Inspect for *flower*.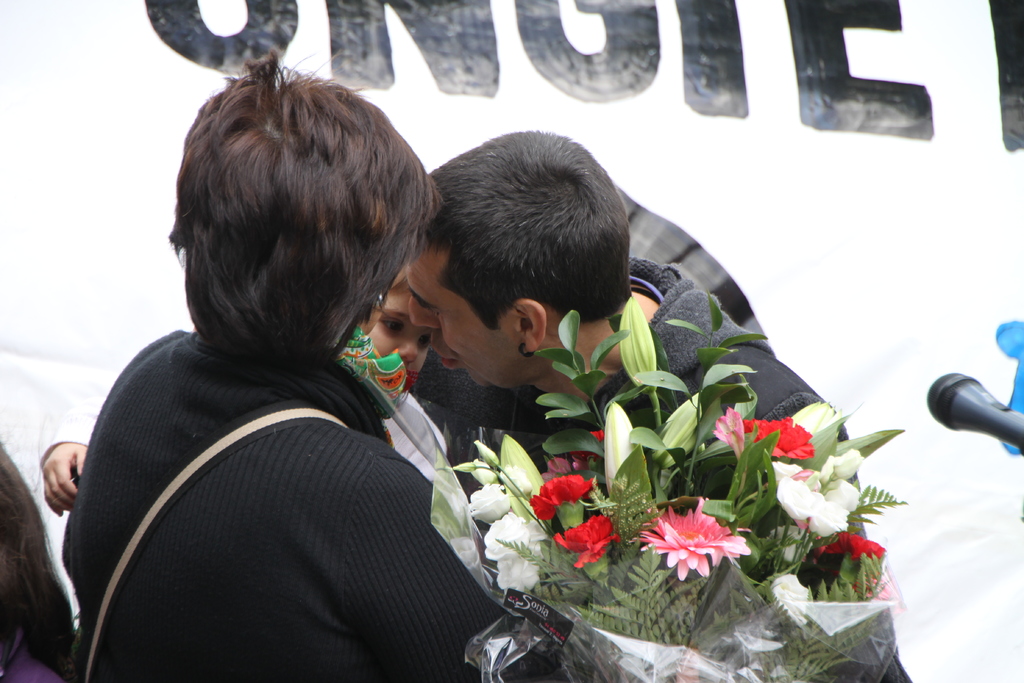
Inspection: x1=775, y1=454, x2=865, y2=543.
